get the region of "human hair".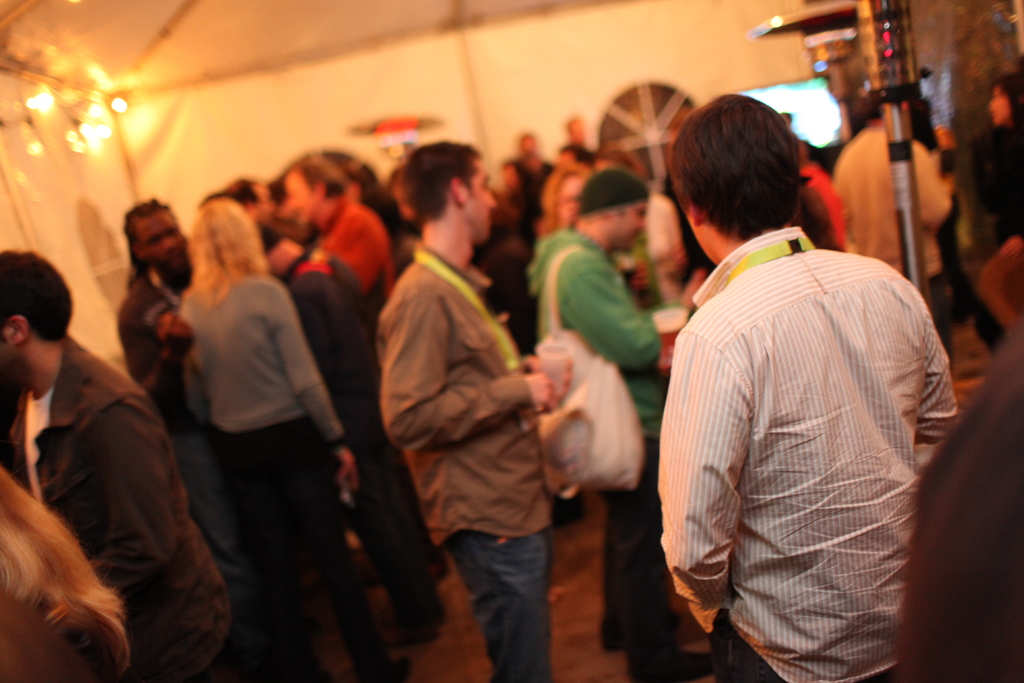
pyautogui.locateOnScreen(0, 247, 77, 341).
